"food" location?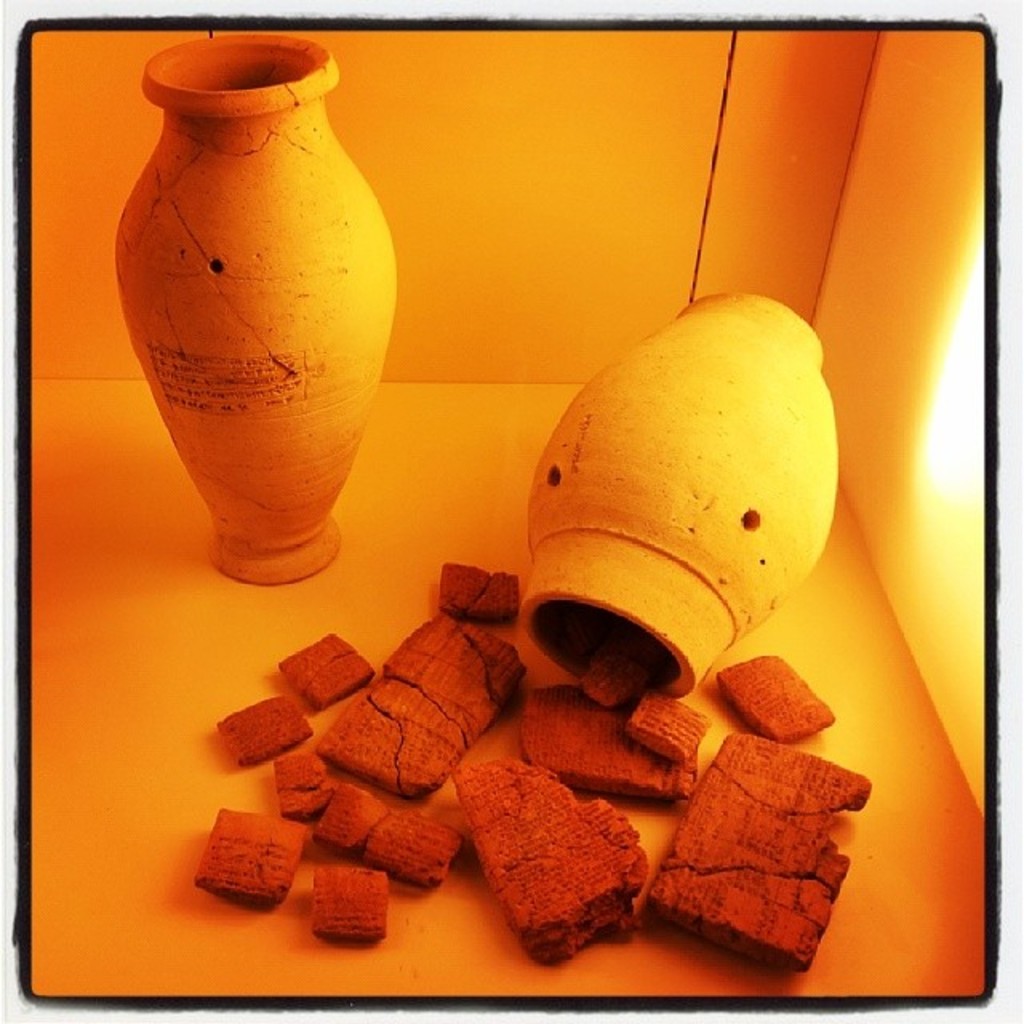
464/757/654/941
